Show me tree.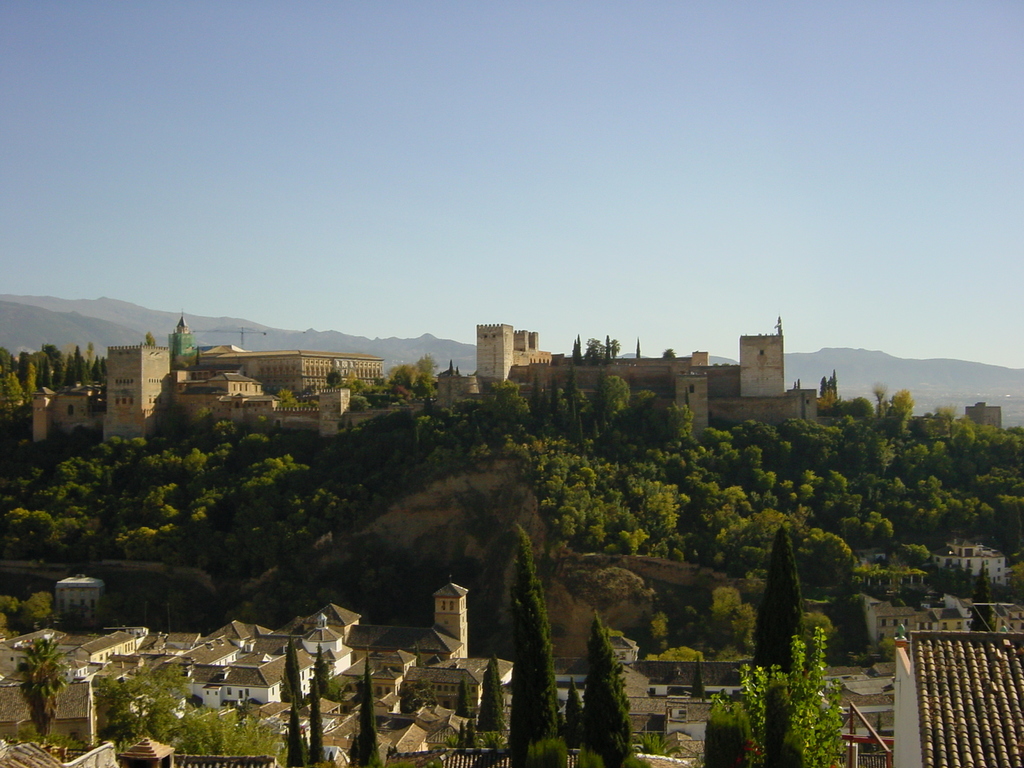
tree is here: <region>754, 522, 809, 681</region>.
